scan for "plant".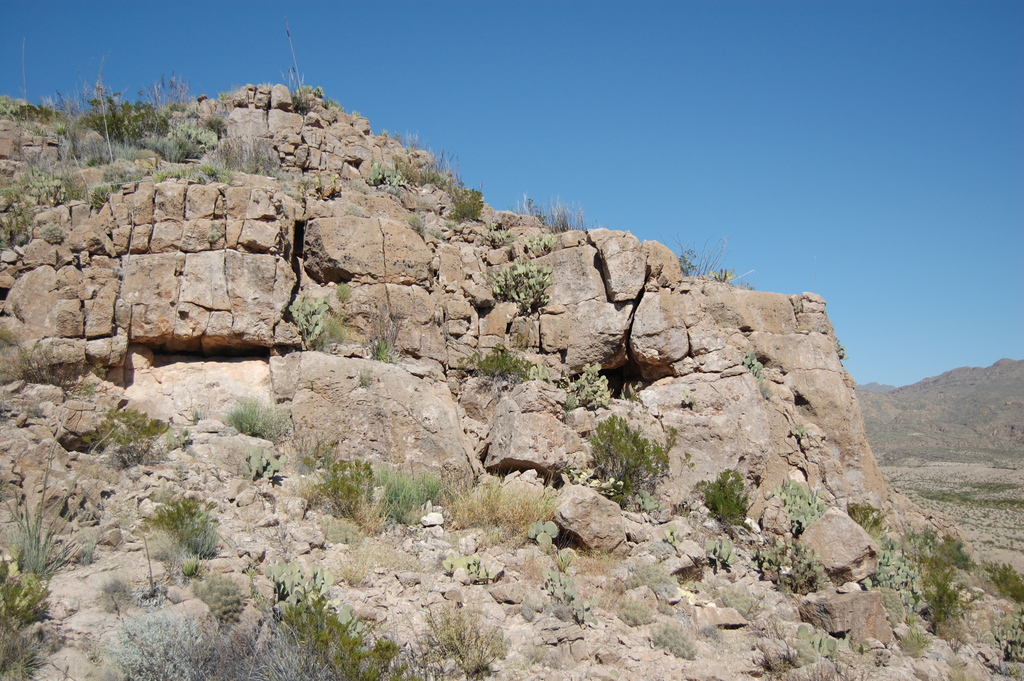
Scan result: 614, 593, 655, 627.
